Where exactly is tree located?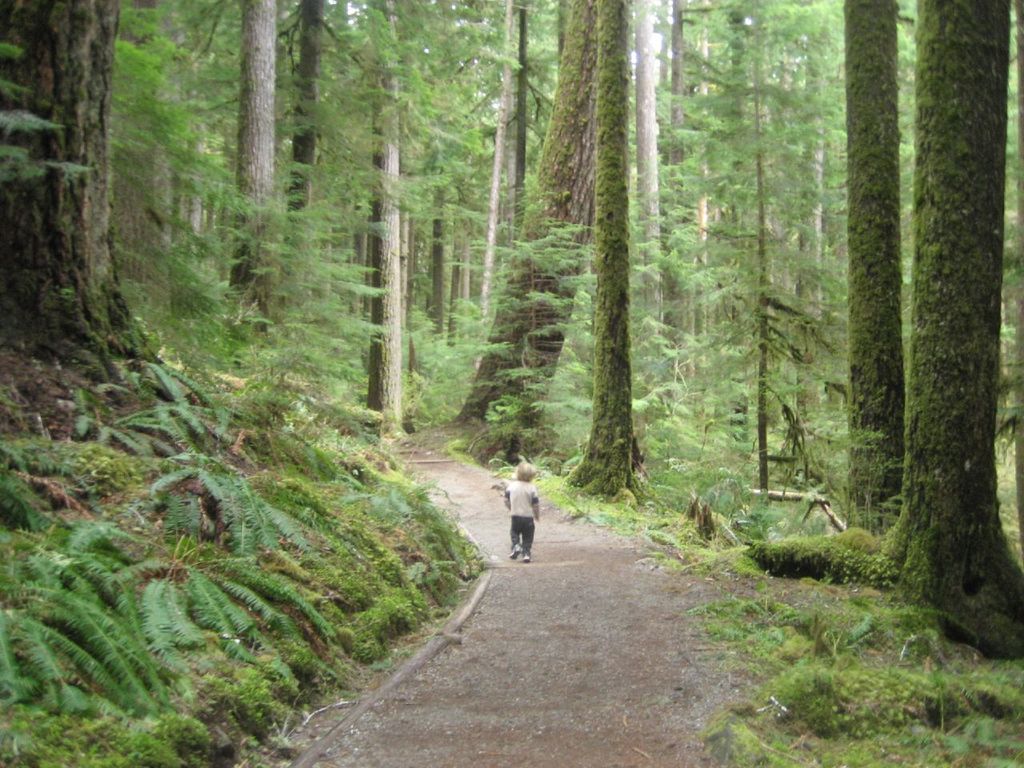
Its bounding box is region(886, 0, 1023, 654).
